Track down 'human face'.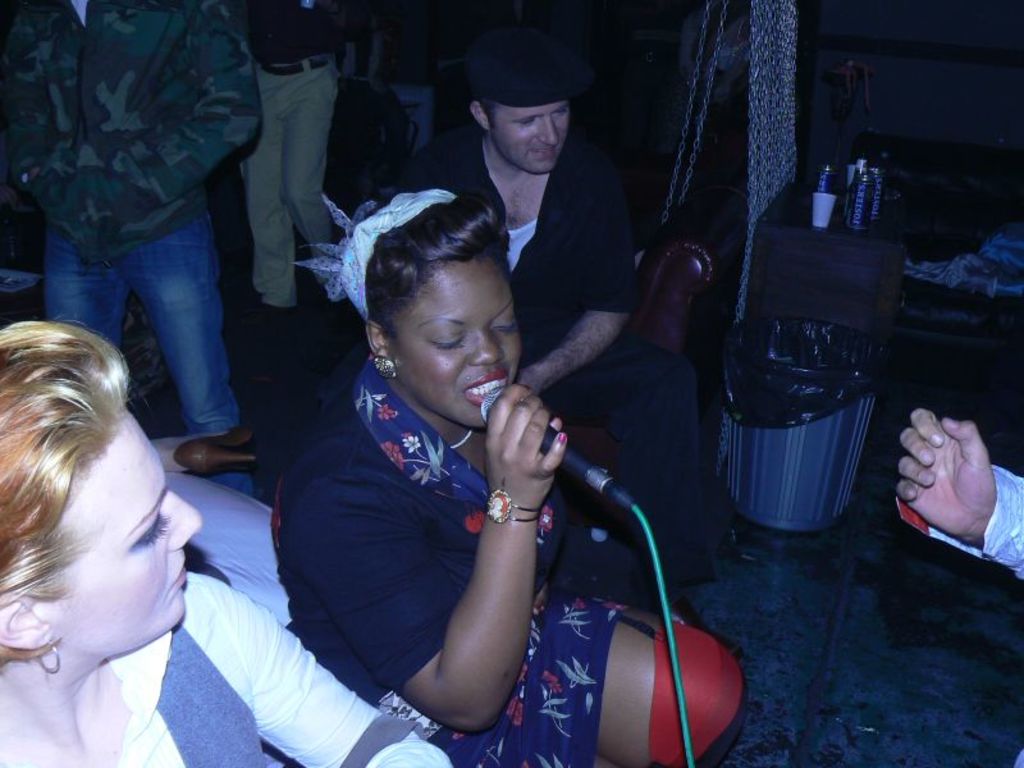
Tracked to [46, 408, 214, 663].
